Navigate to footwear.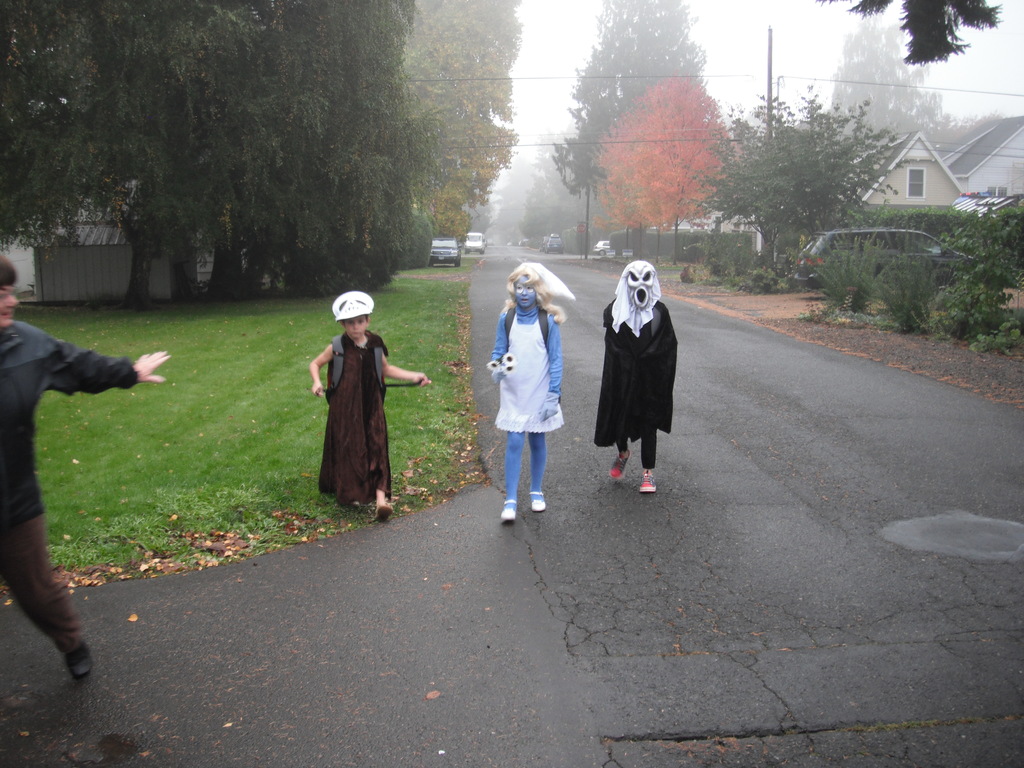
Navigation target: bbox(62, 641, 99, 684).
